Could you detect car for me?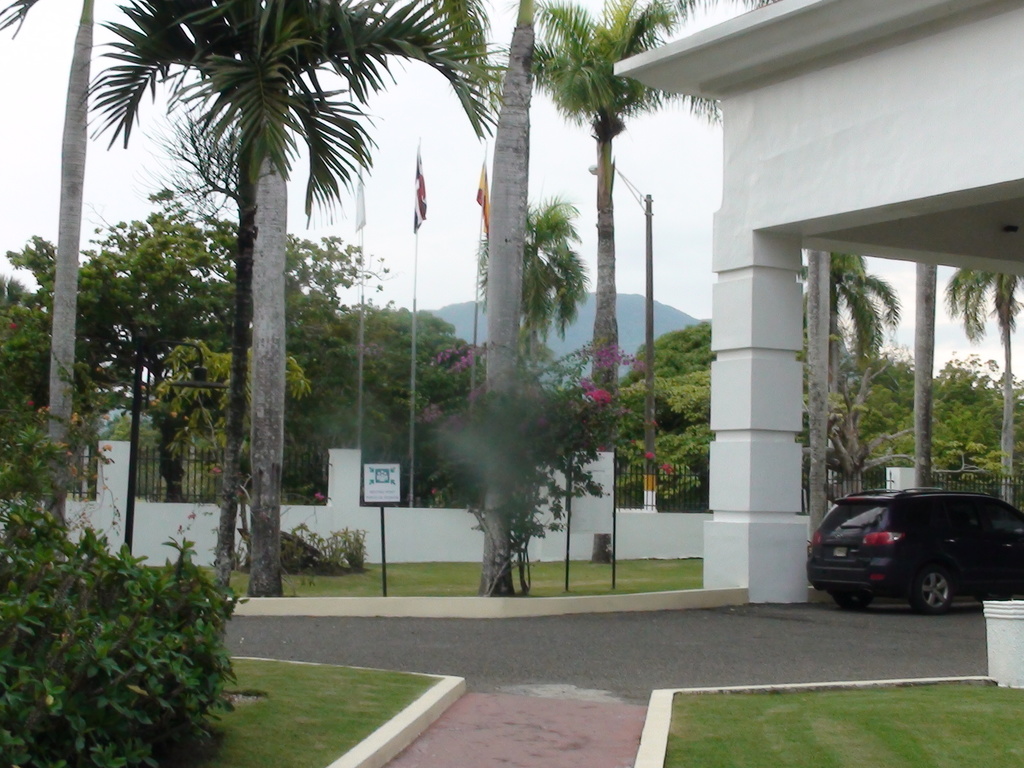
Detection result: detection(807, 490, 1023, 613).
